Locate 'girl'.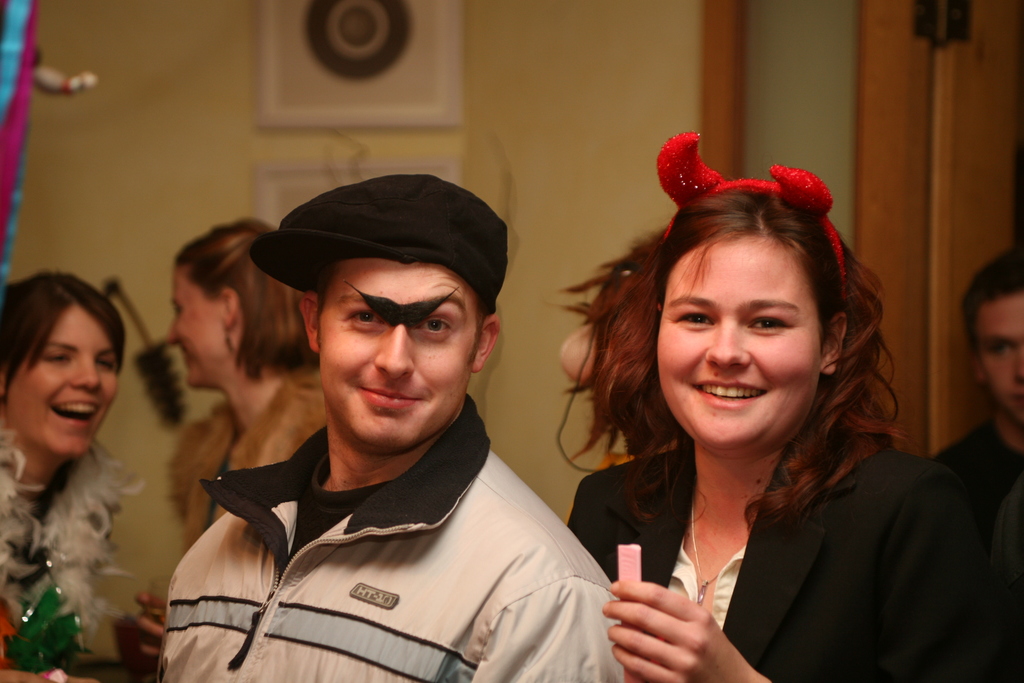
Bounding box: Rect(568, 189, 991, 682).
